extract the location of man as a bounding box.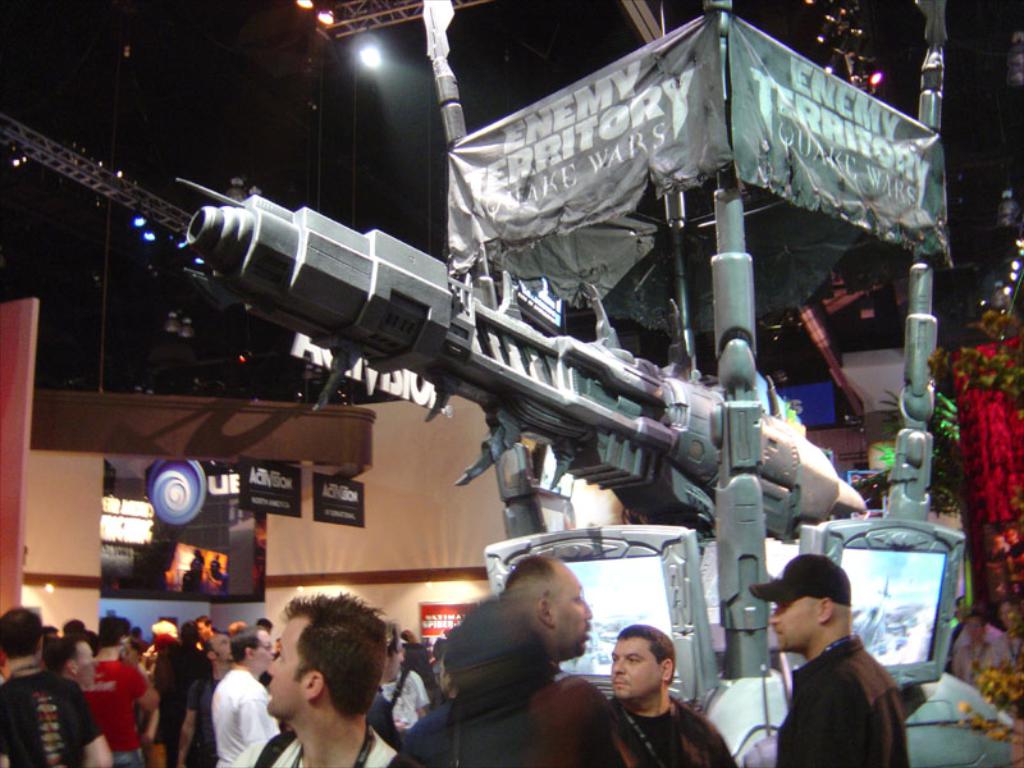
BBox(233, 594, 422, 767).
